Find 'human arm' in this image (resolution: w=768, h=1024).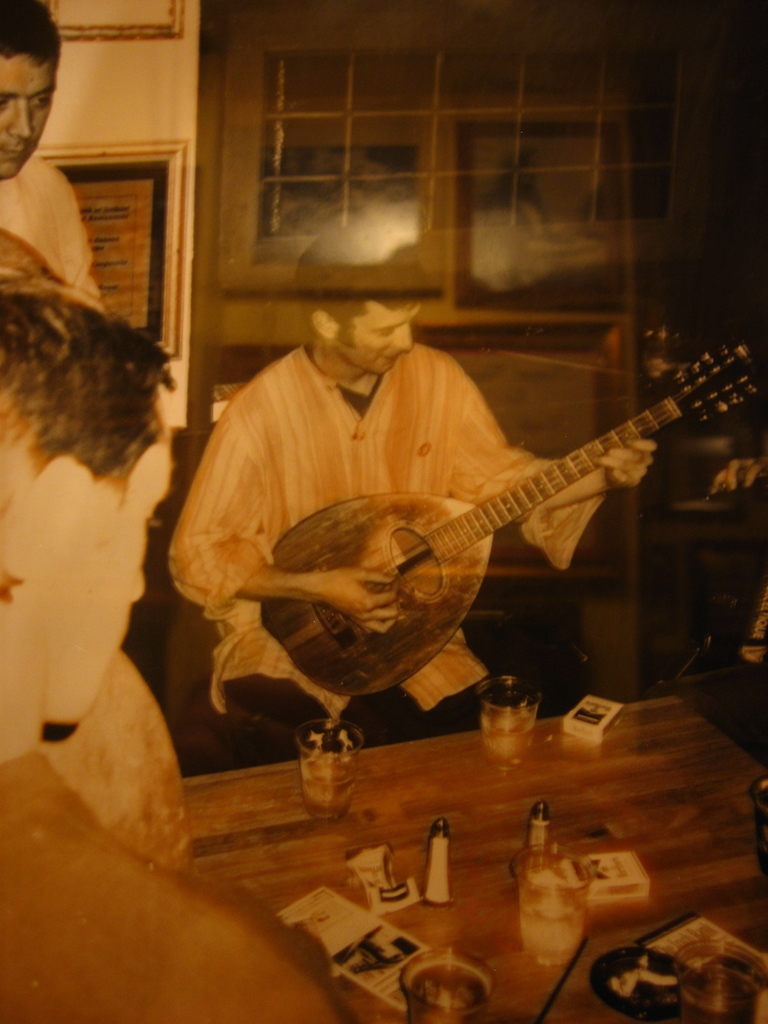
l=164, t=393, r=392, b=633.
